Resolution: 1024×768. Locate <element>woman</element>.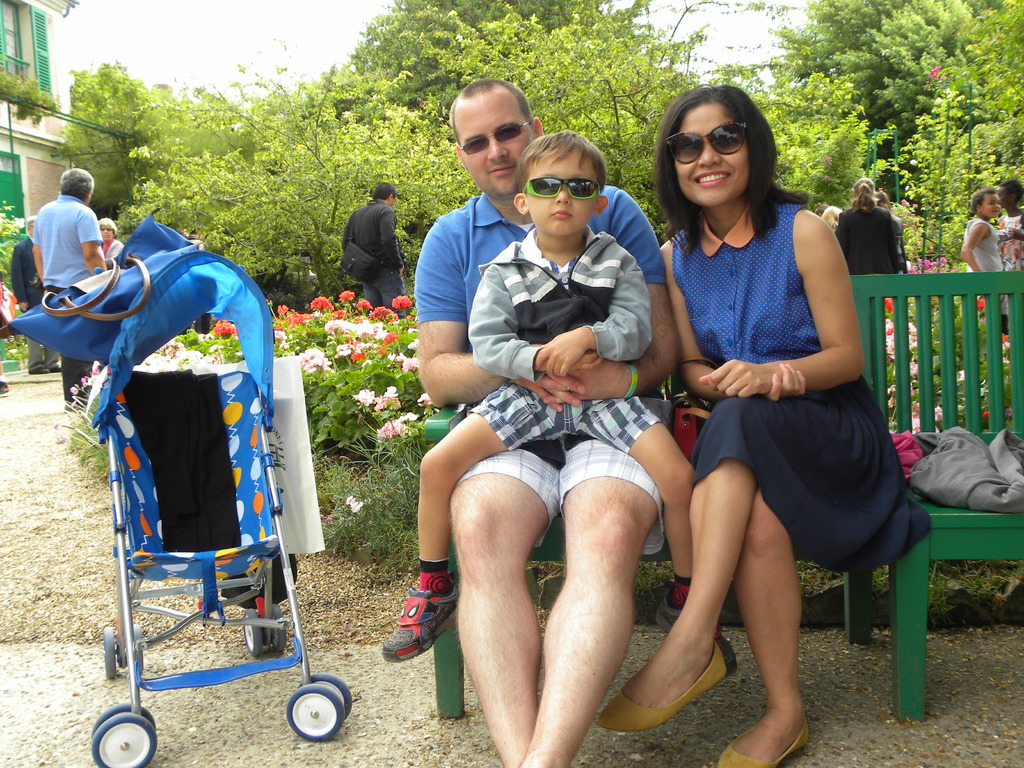
x1=641 y1=87 x2=906 y2=767.
